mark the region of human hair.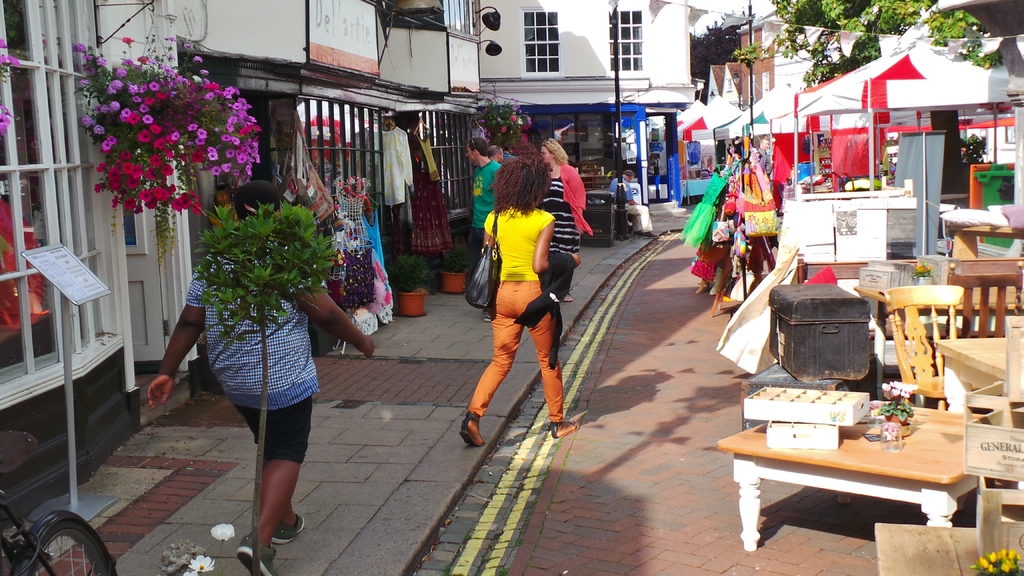
Region: <box>489,154,551,220</box>.
